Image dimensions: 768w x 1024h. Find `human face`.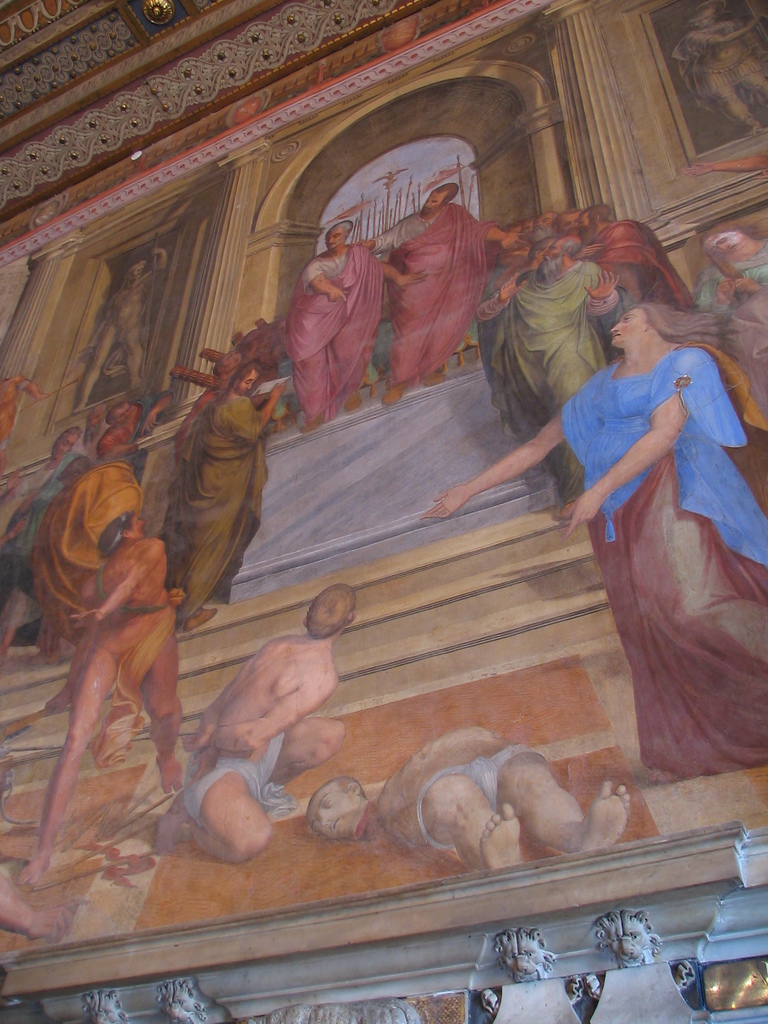
[239,373,256,393].
